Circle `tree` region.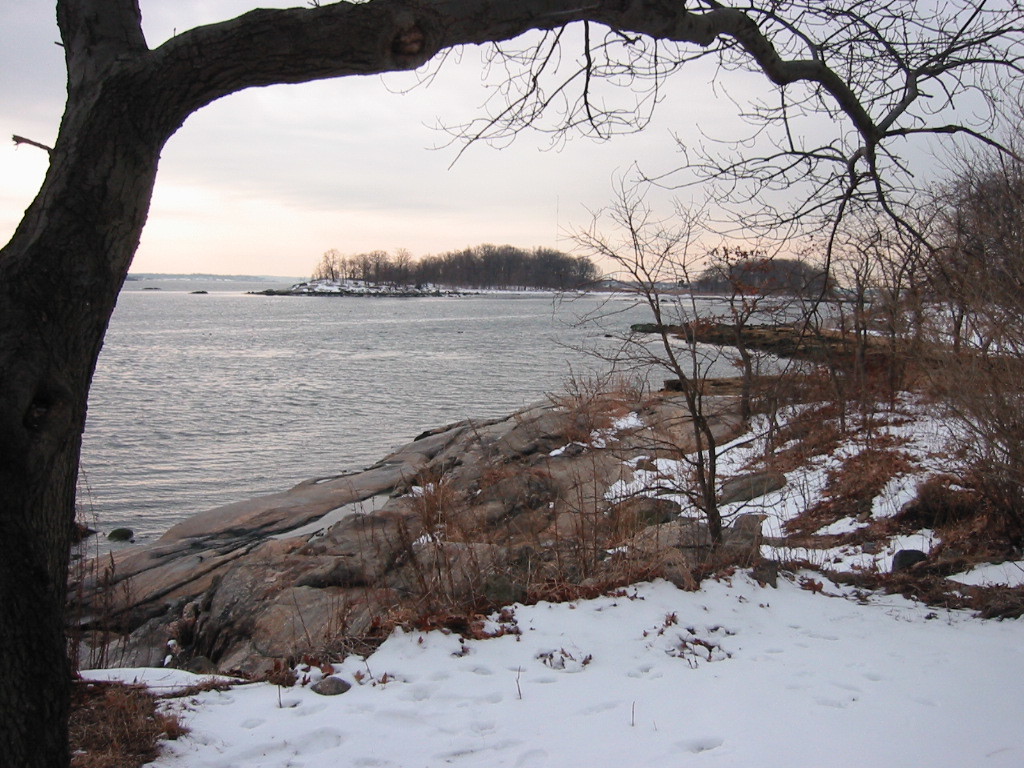
Region: Rect(316, 240, 346, 278).
